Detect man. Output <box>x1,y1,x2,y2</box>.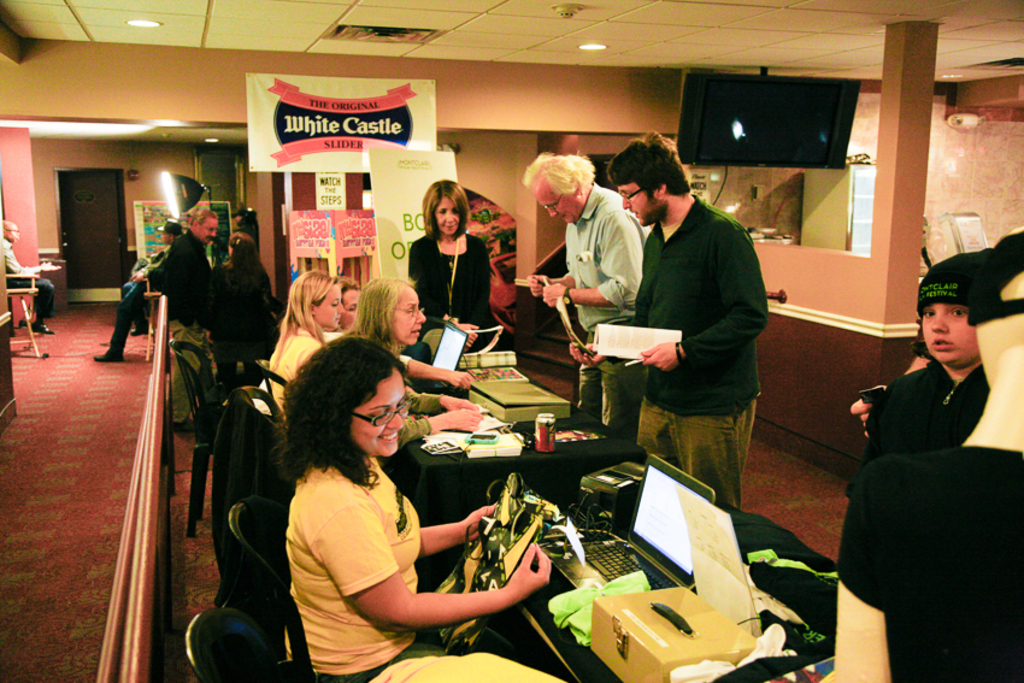
<box>520,149,652,443</box>.
